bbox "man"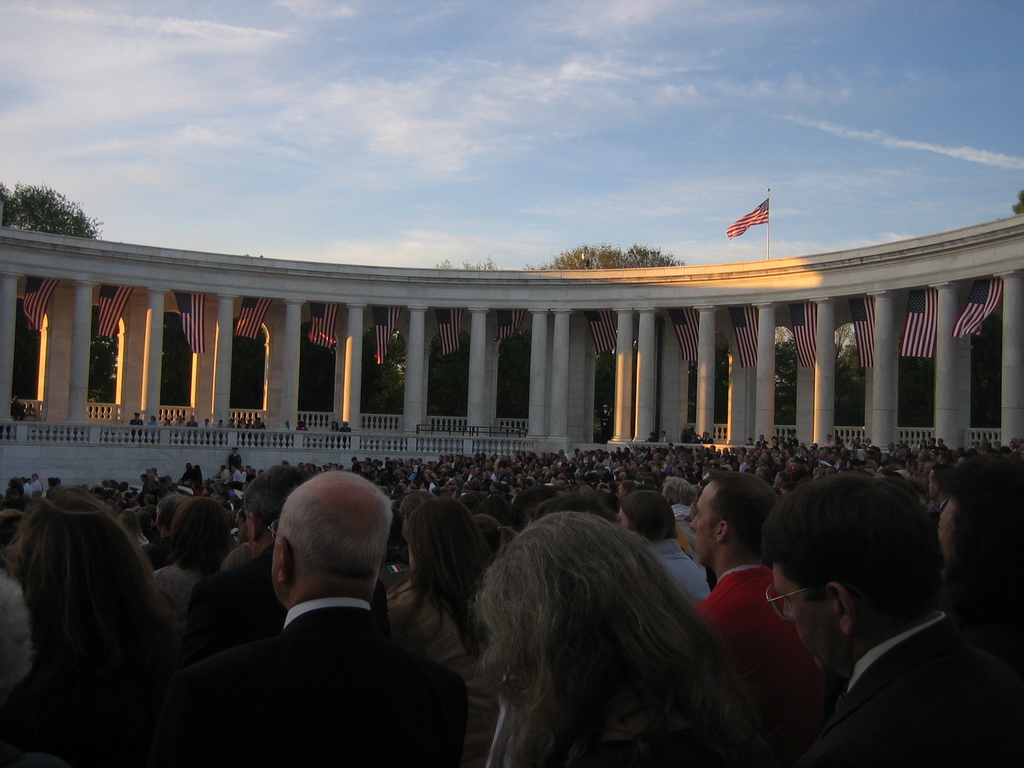
l=692, t=470, r=826, b=726
